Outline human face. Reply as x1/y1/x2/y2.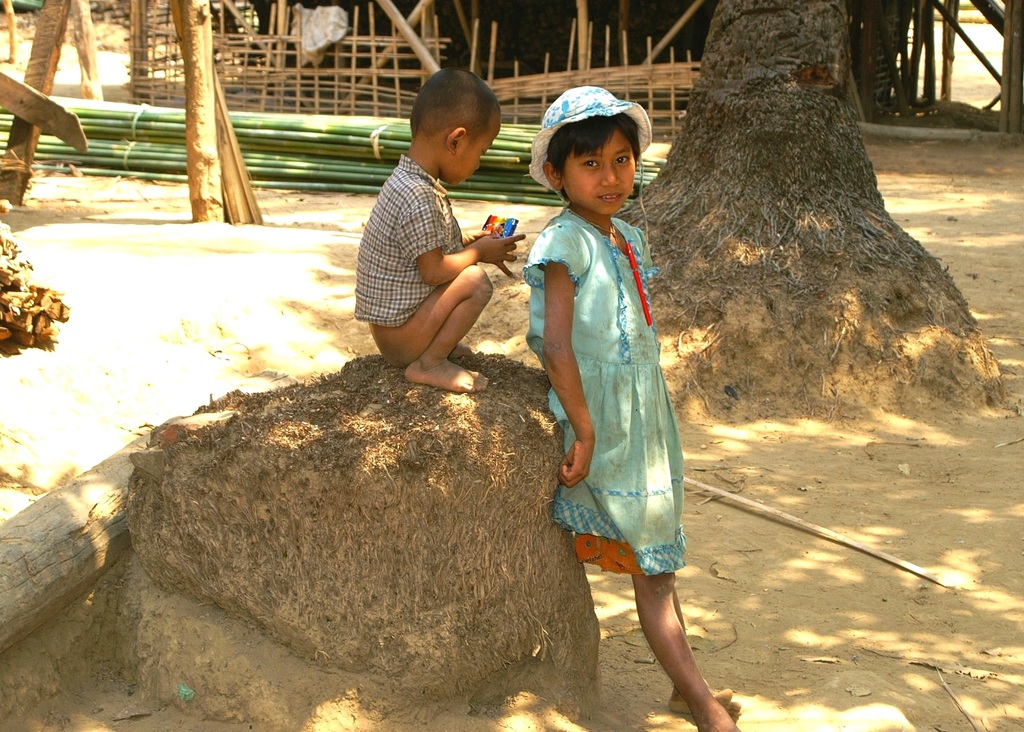
450/115/500/184.
